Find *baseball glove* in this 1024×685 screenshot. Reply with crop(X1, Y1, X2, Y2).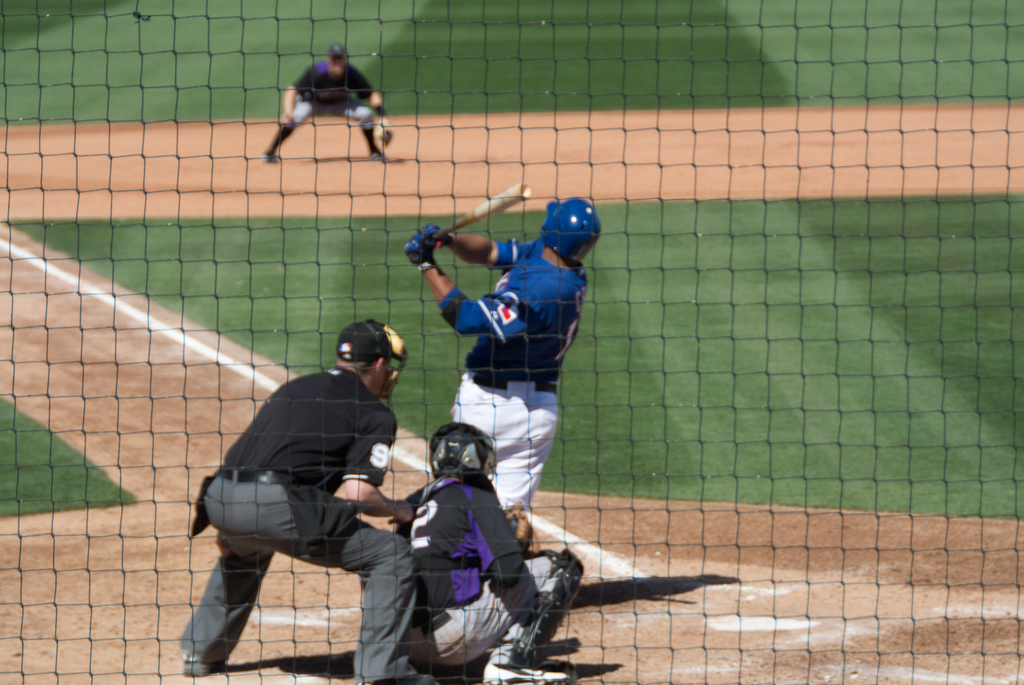
crop(428, 221, 454, 248).
